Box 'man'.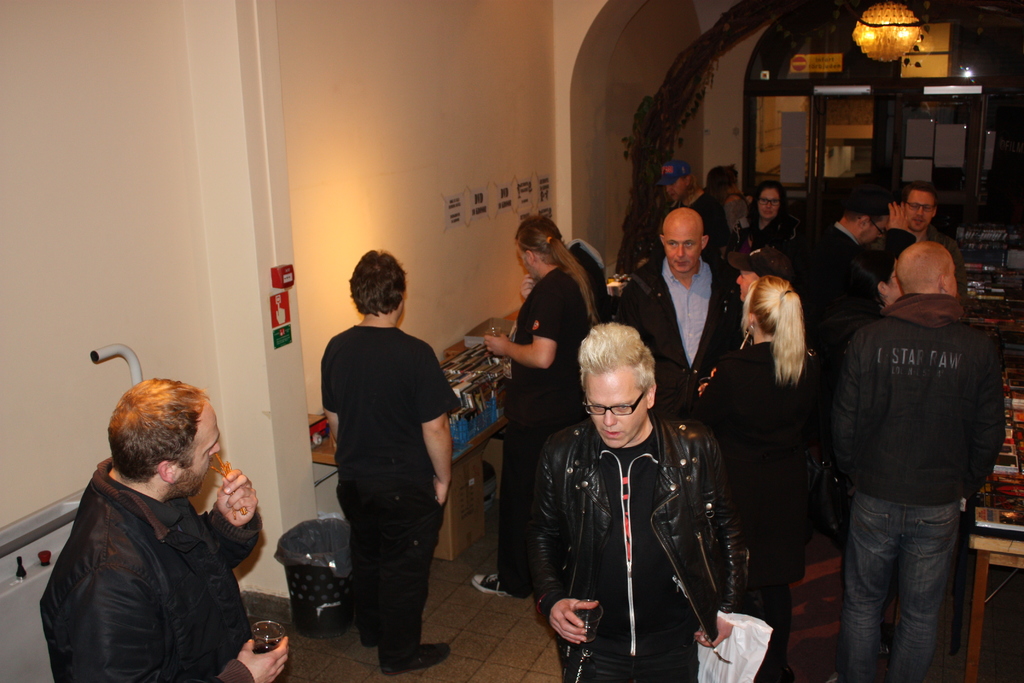
[x1=318, y1=250, x2=463, y2=671].
